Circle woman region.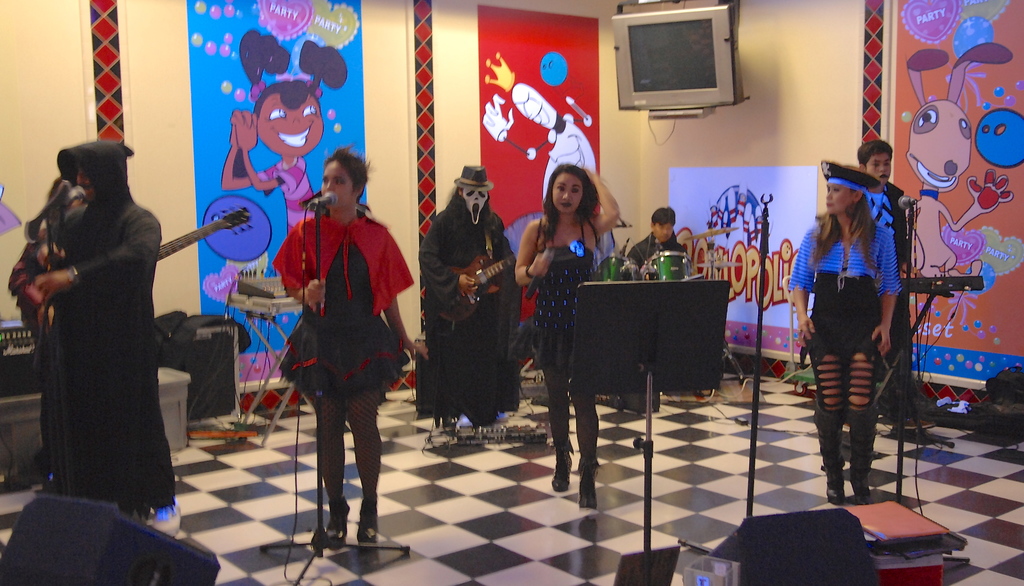
Region: [269, 146, 433, 546].
